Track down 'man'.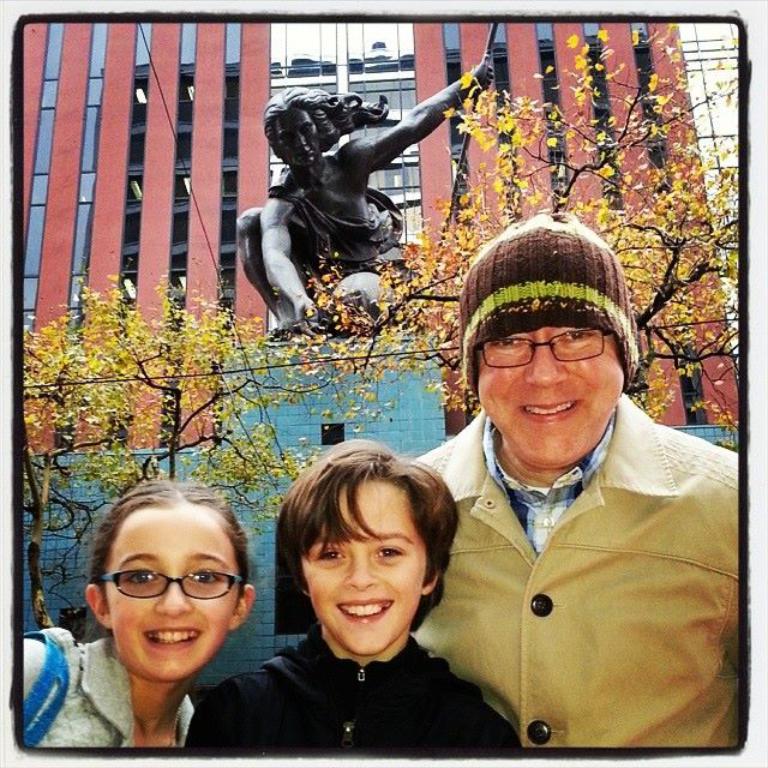
Tracked to (x1=410, y1=206, x2=744, y2=752).
